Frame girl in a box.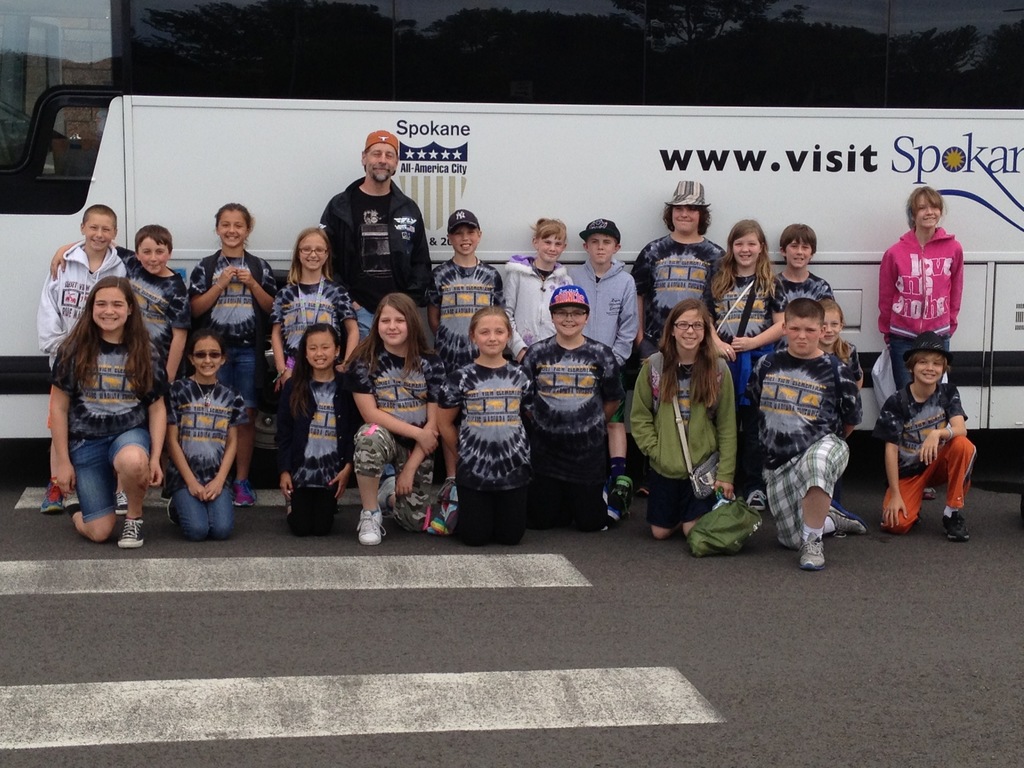
bbox=(493, 213, 576, 371).
